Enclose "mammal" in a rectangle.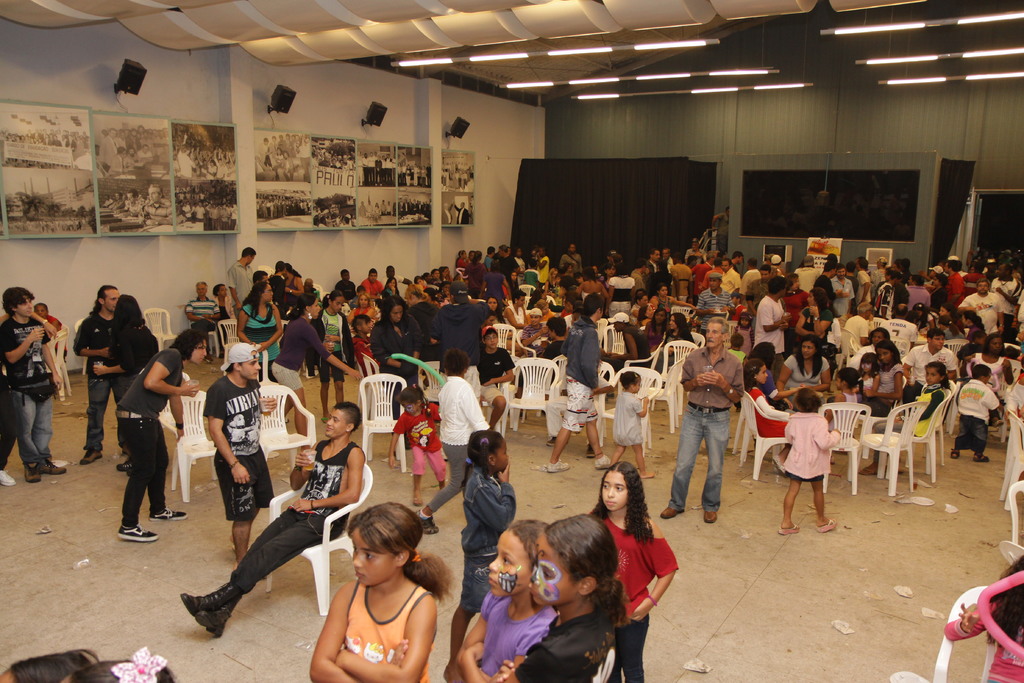
bbox=[384, 199, 392, 215].
